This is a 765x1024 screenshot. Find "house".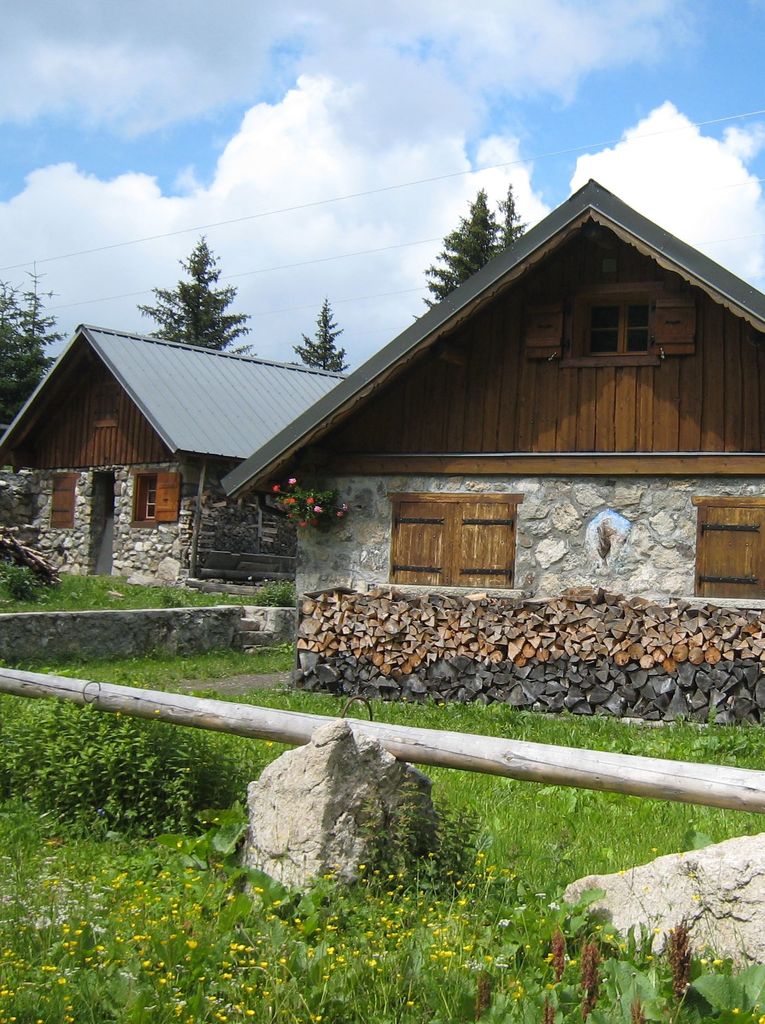
Bounding box: (x1=0, y1=323, x2=352, y2=580).
